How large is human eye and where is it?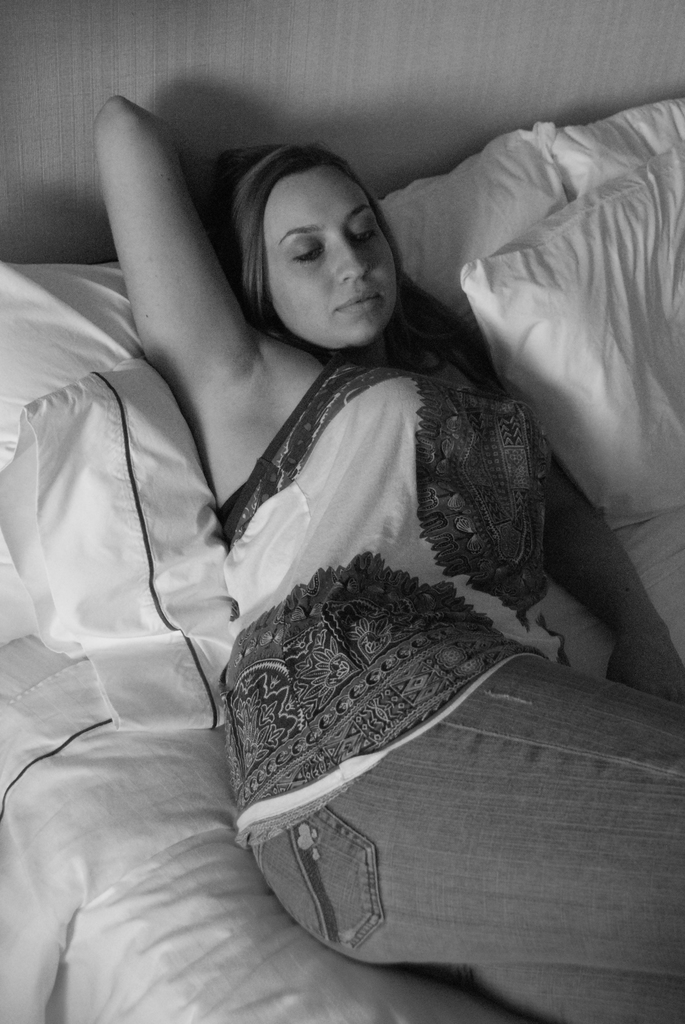
Bounding box: detection(347, 214, 381, 249).
